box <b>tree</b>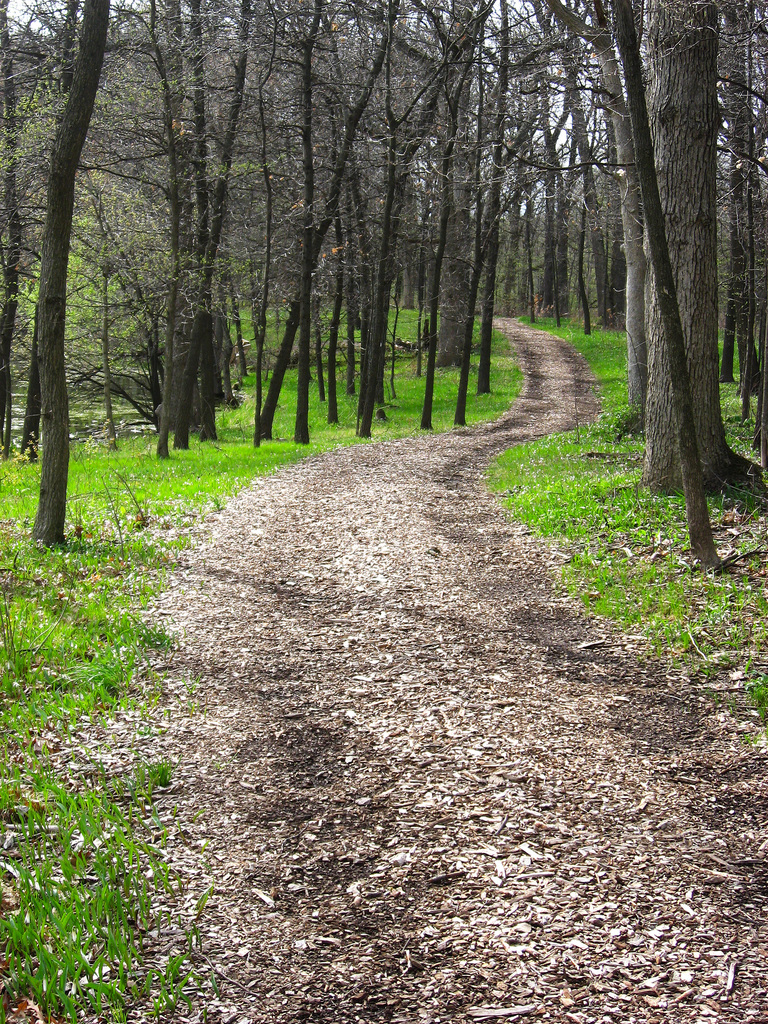
646/1/756/490
